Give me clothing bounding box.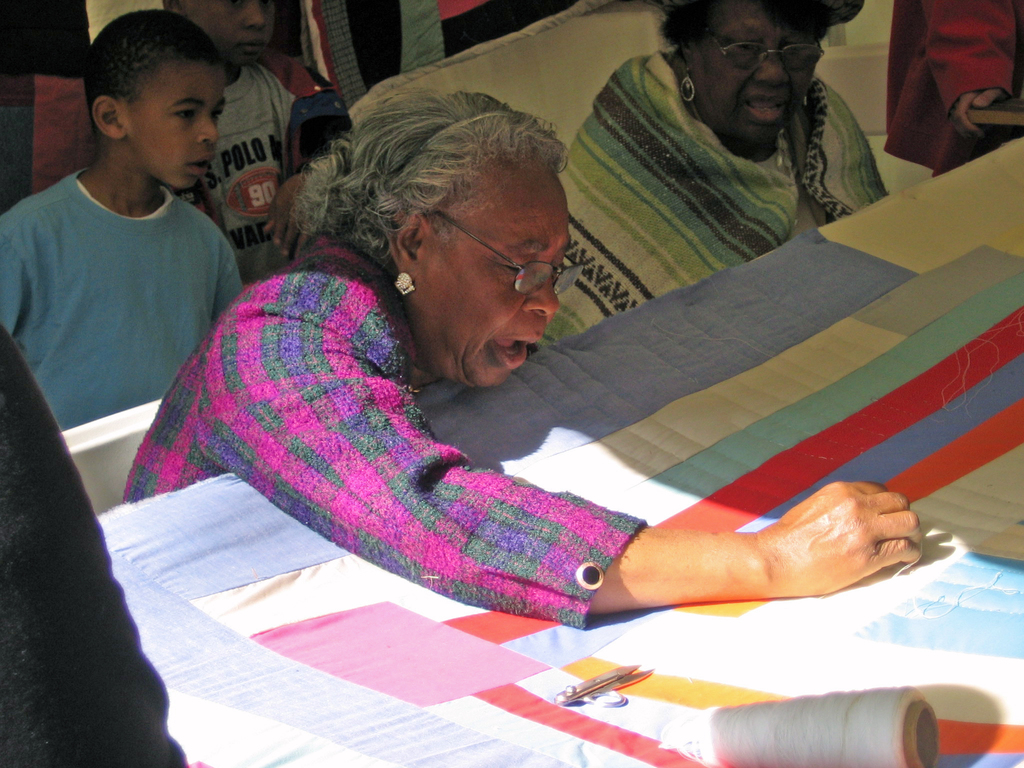
883, 0, 1023, 180.
